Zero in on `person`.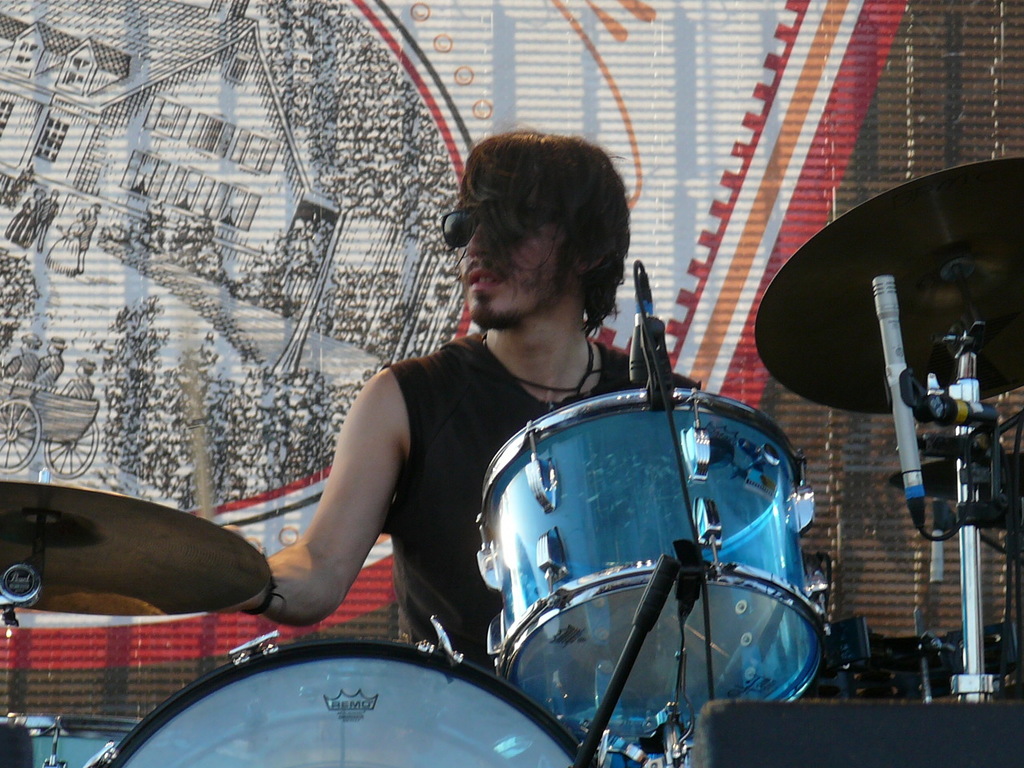
Zeroed in: l=289, t=128, r=655, b=691.
